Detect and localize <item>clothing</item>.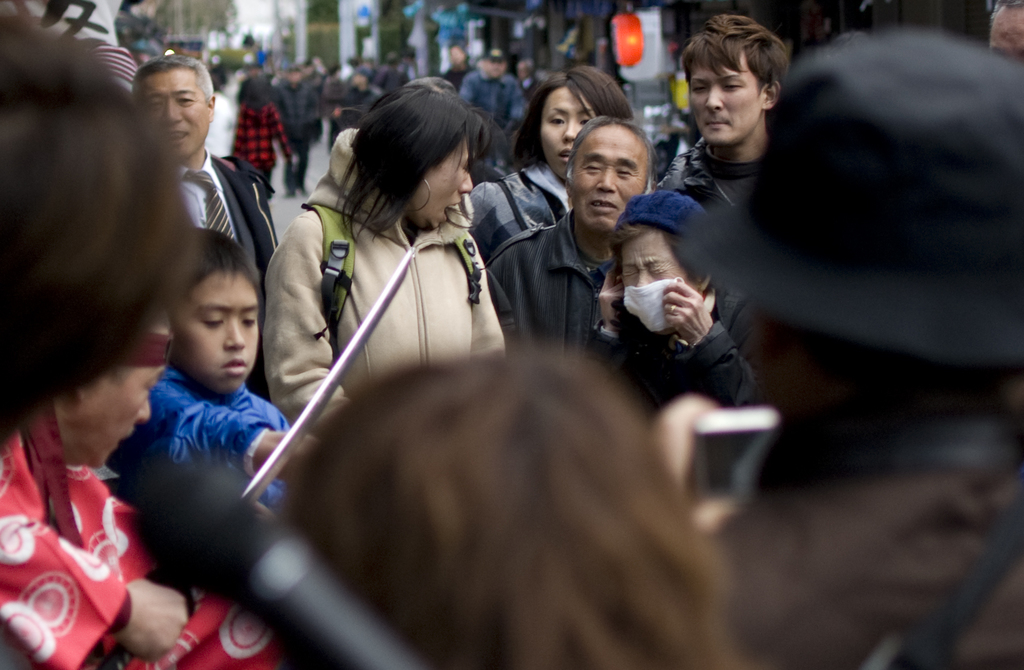
Localized at 205/102/236/166.
